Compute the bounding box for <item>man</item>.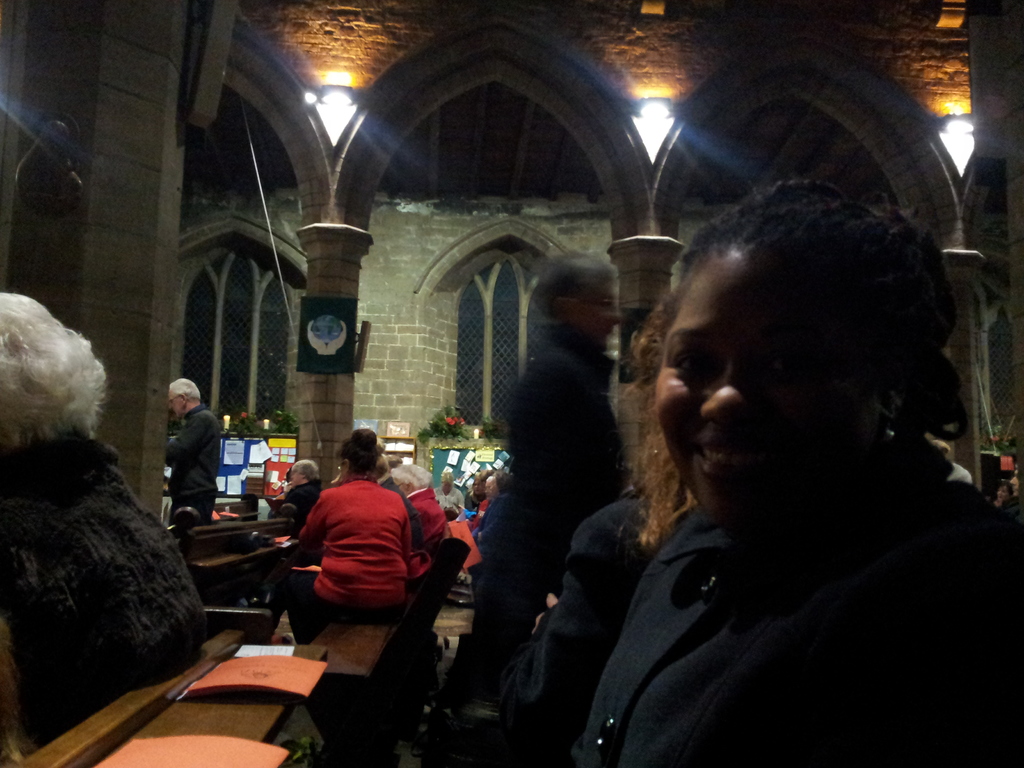
x1=467 y1=461 x2=494 y2=515.
